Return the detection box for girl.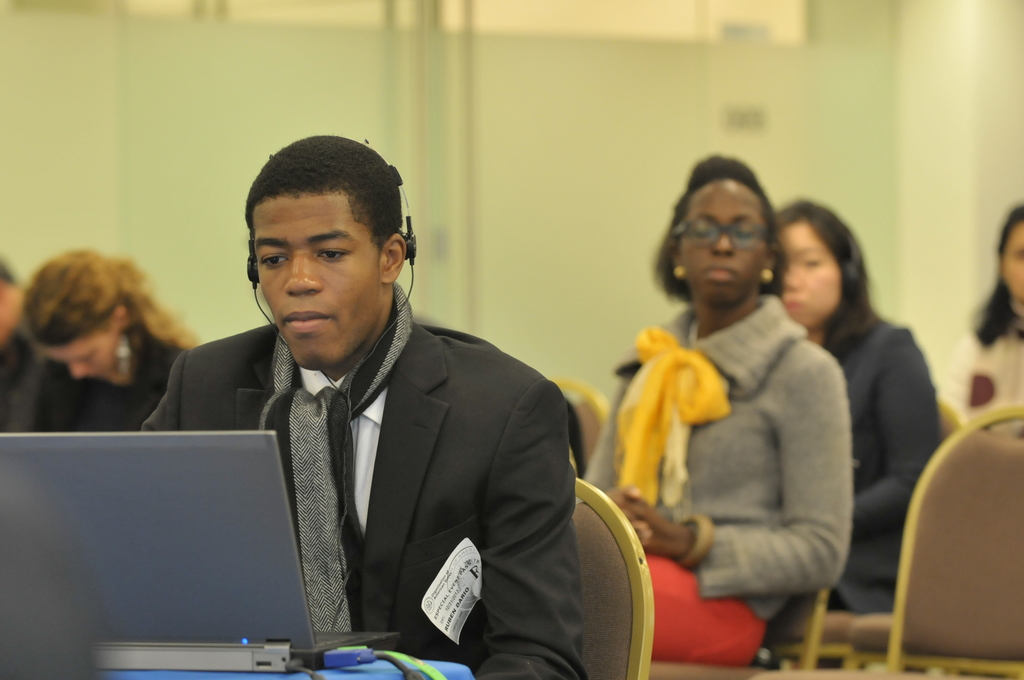
{"x1": 587, "y1": 154, "x2": 849, "y2": 665}.
